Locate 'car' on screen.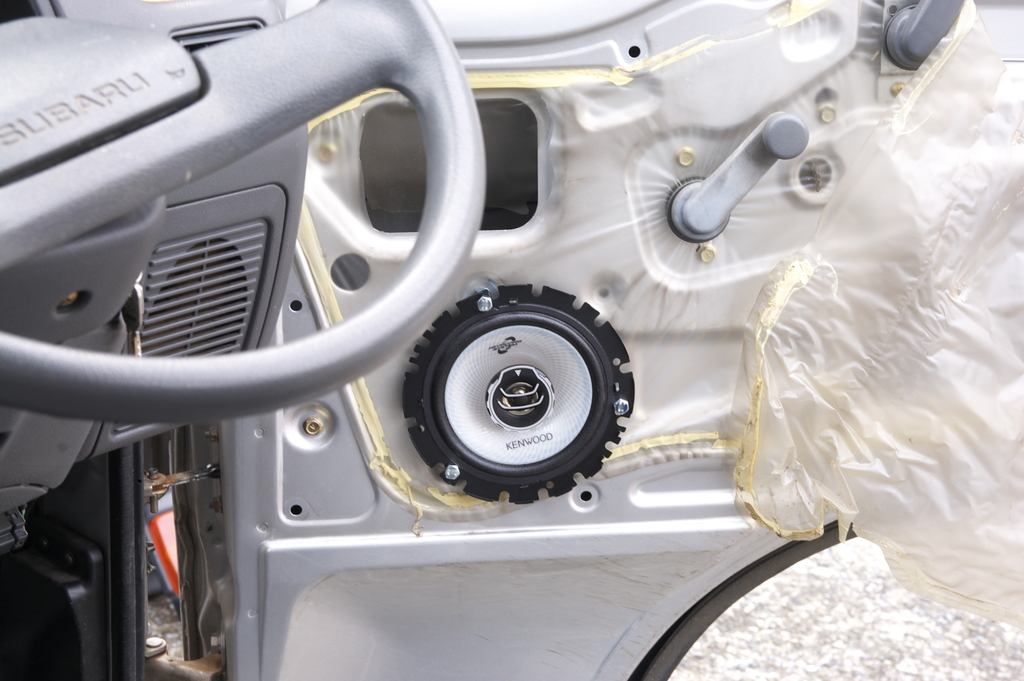
On screen at crop(0, 0, 1023, 680).
